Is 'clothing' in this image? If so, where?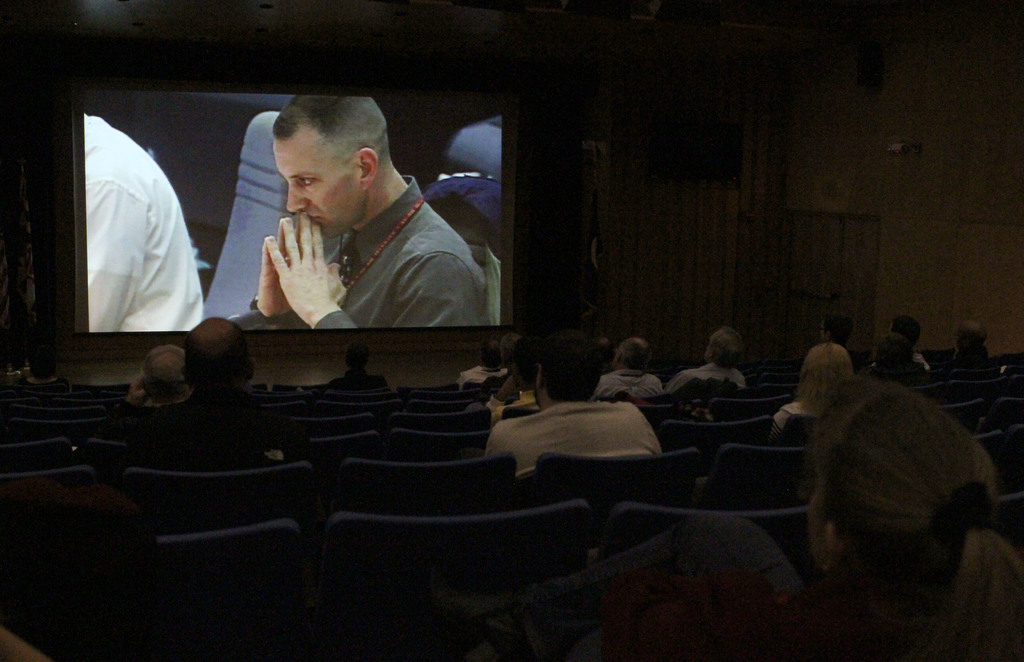
Yes, at <box>162,384,300,452</box>.
